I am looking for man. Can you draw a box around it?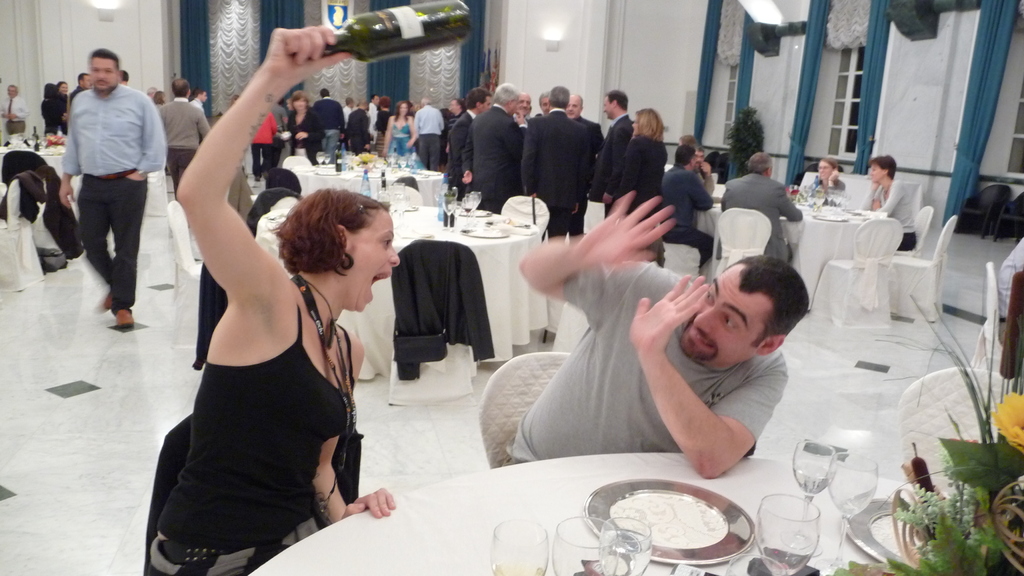
Sure, the bounding box is region(504, 188, 811, 479).
